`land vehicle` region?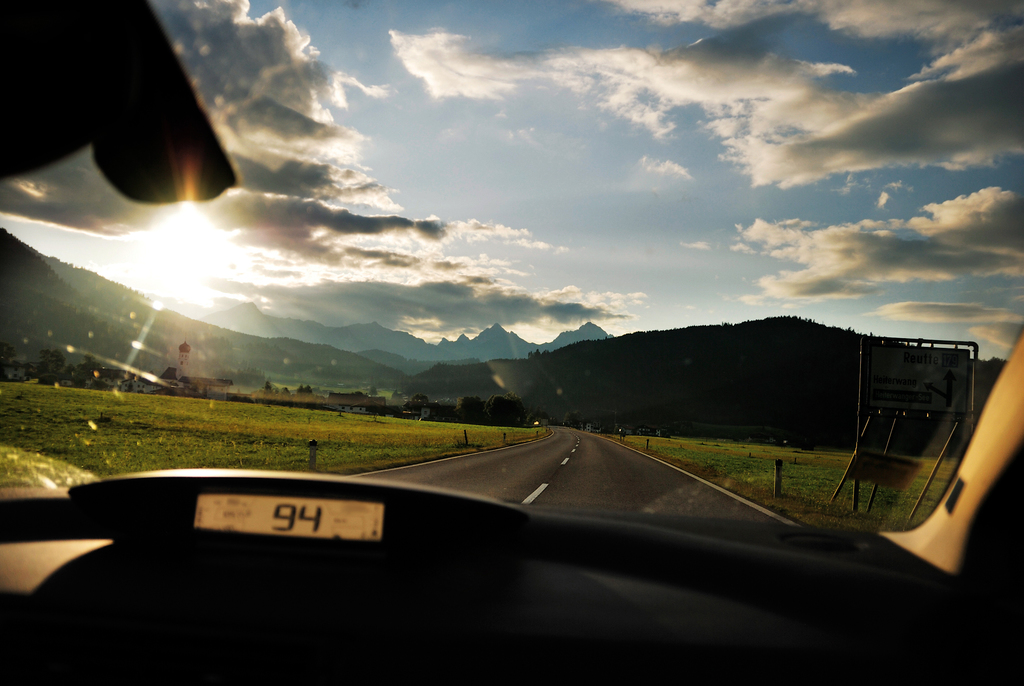
<bbox>0, 0, 1023, 685</bbox>
